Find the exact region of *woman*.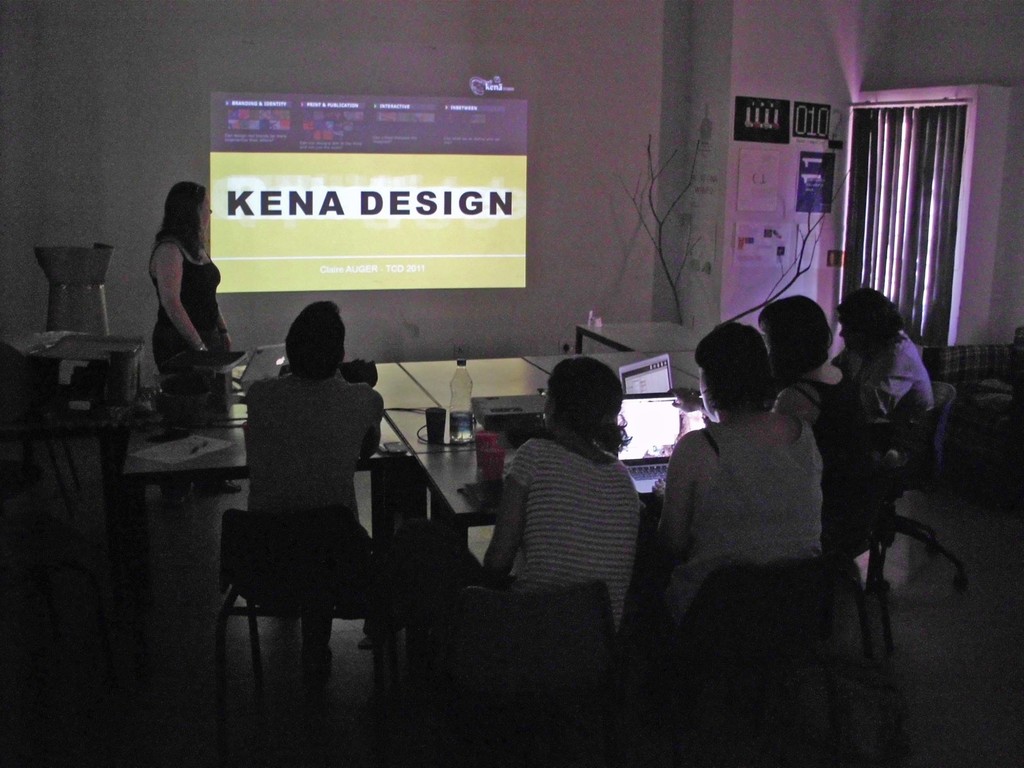
Exact region: 756/294/871/477.
